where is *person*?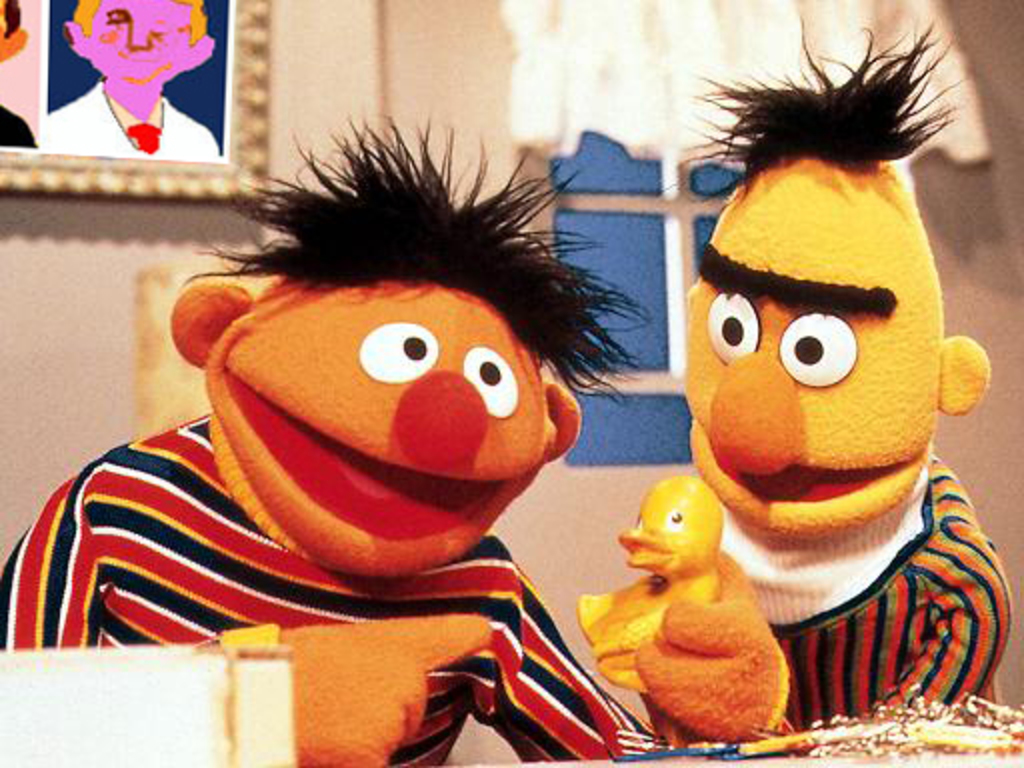
(x1=32, y1=0, x2=228, y2=162).
